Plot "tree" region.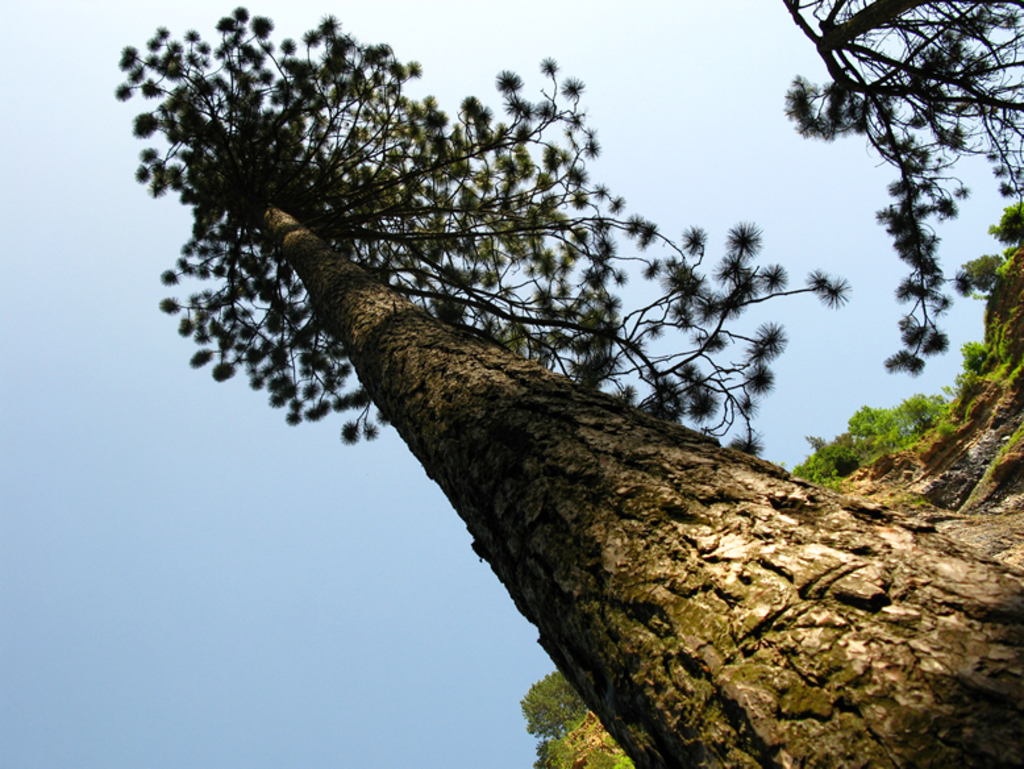
Plotted at [left=783, top=0, right=1023, bottom=395].
